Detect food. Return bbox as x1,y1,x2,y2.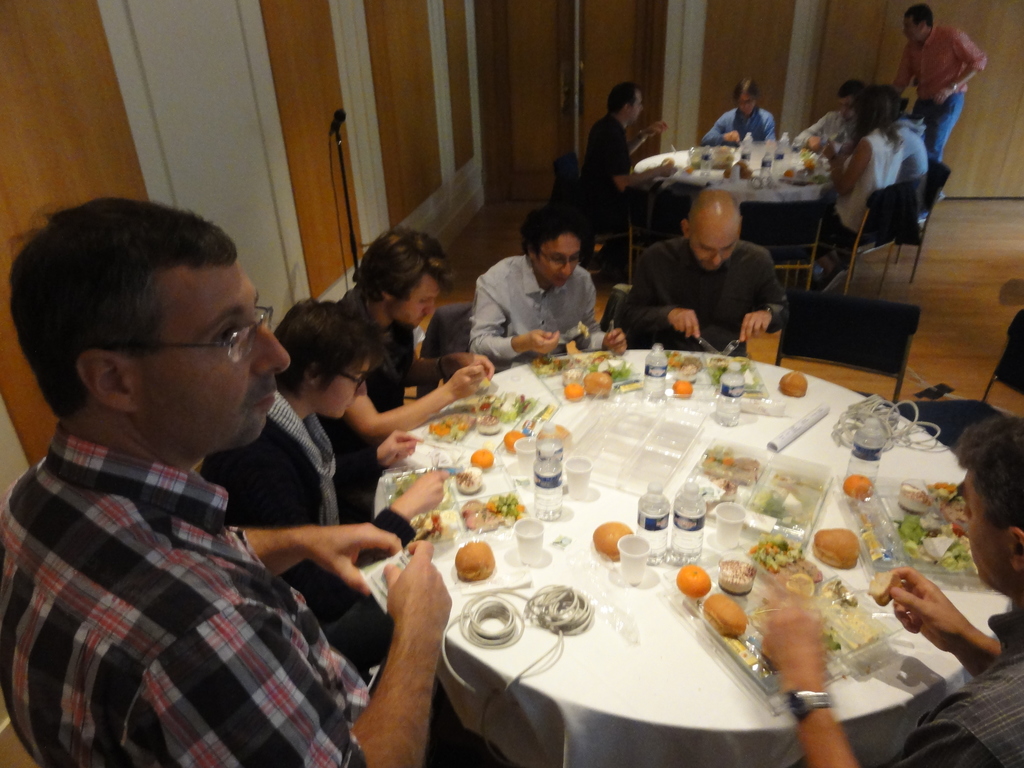
578,319,591,339.
